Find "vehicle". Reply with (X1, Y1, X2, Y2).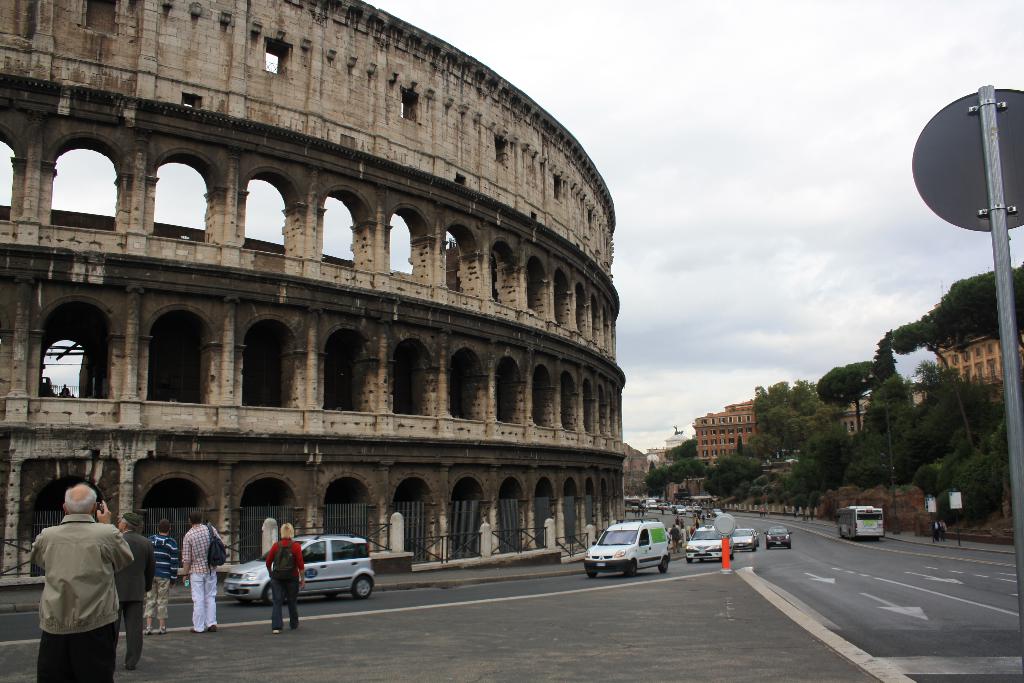
(586, 527, 675, 577).
